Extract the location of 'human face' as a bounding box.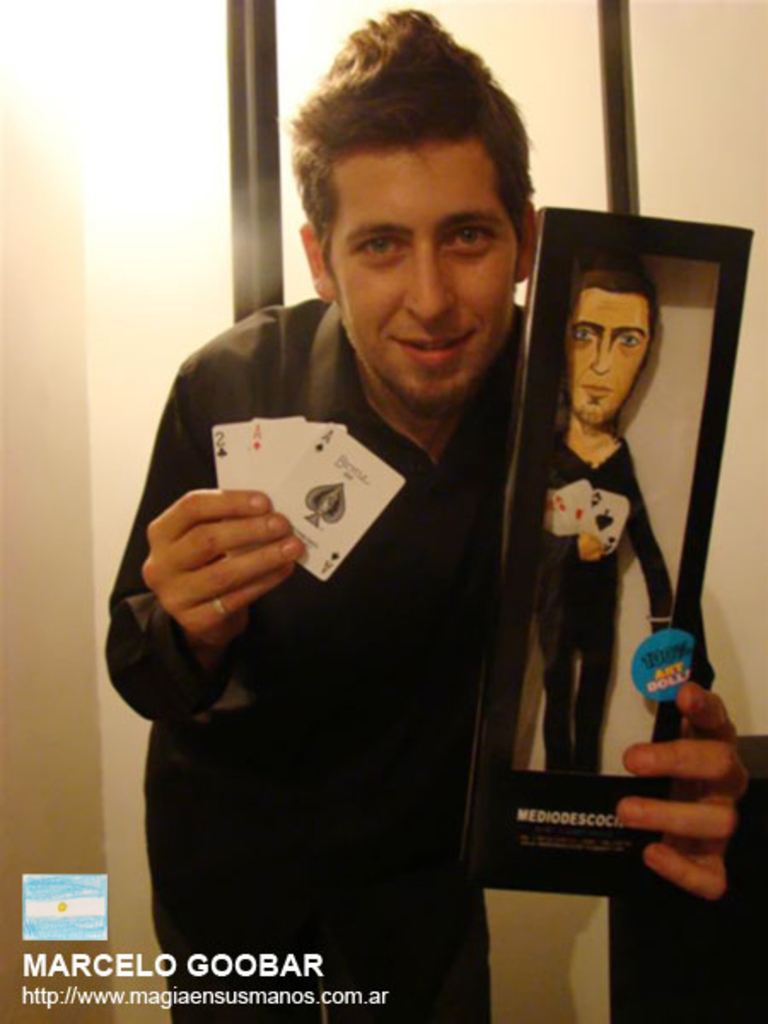
x1=558, y1=285, x2=647, y2=445.
